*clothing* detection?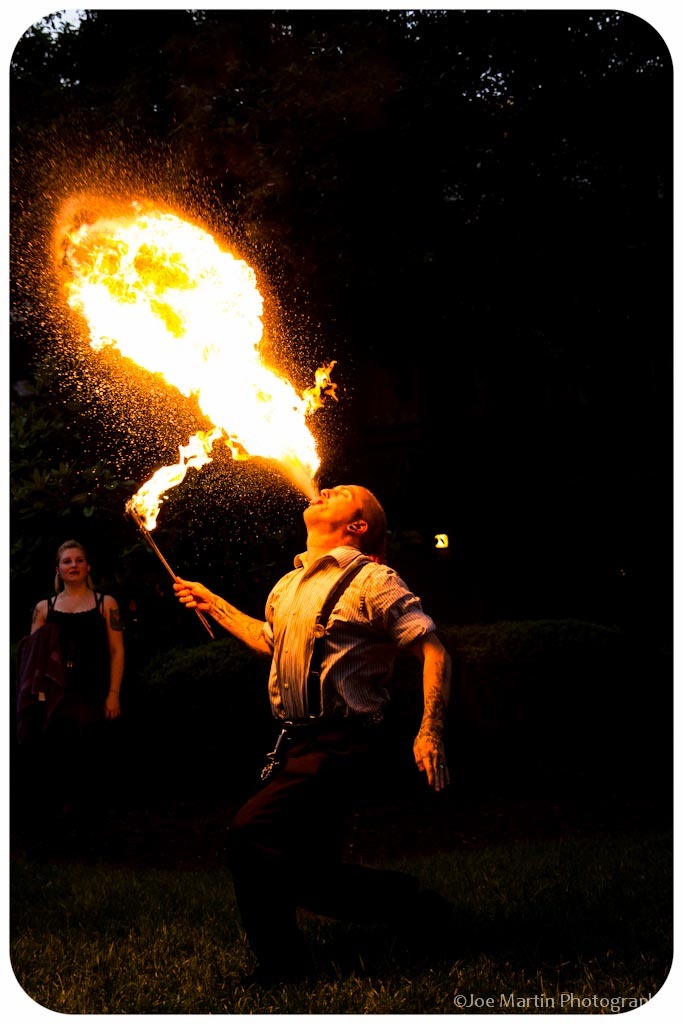
rect(34, 591, 117, 710)
